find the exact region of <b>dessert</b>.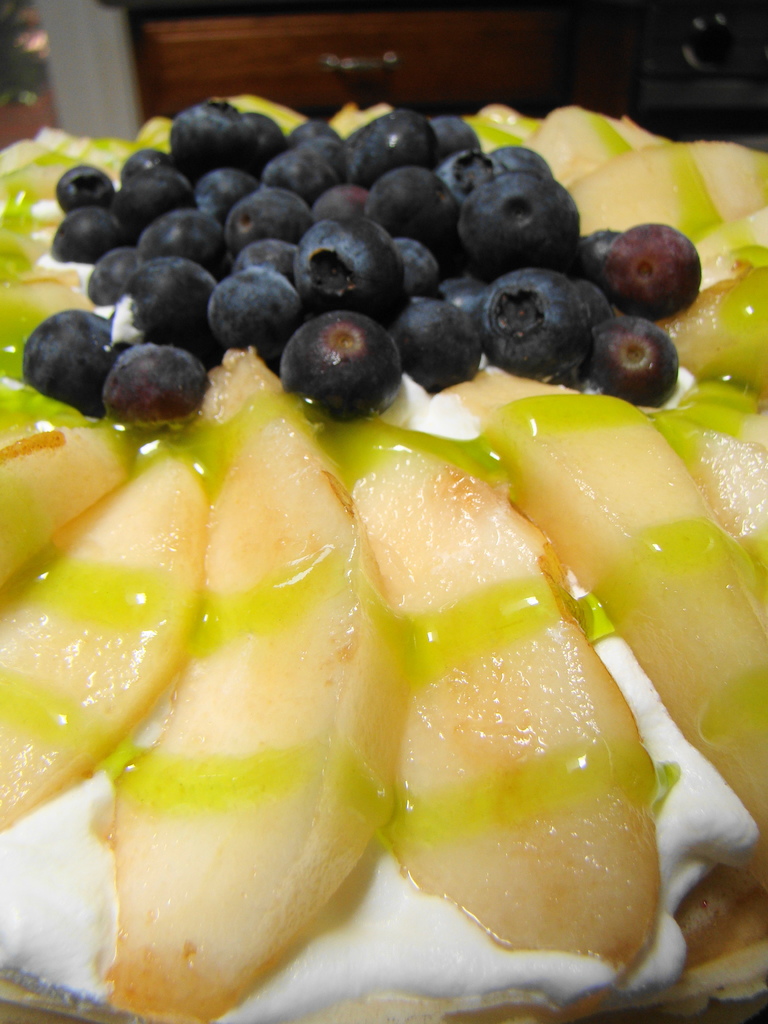
Exact region: rect(108, 342, 195, 421).
